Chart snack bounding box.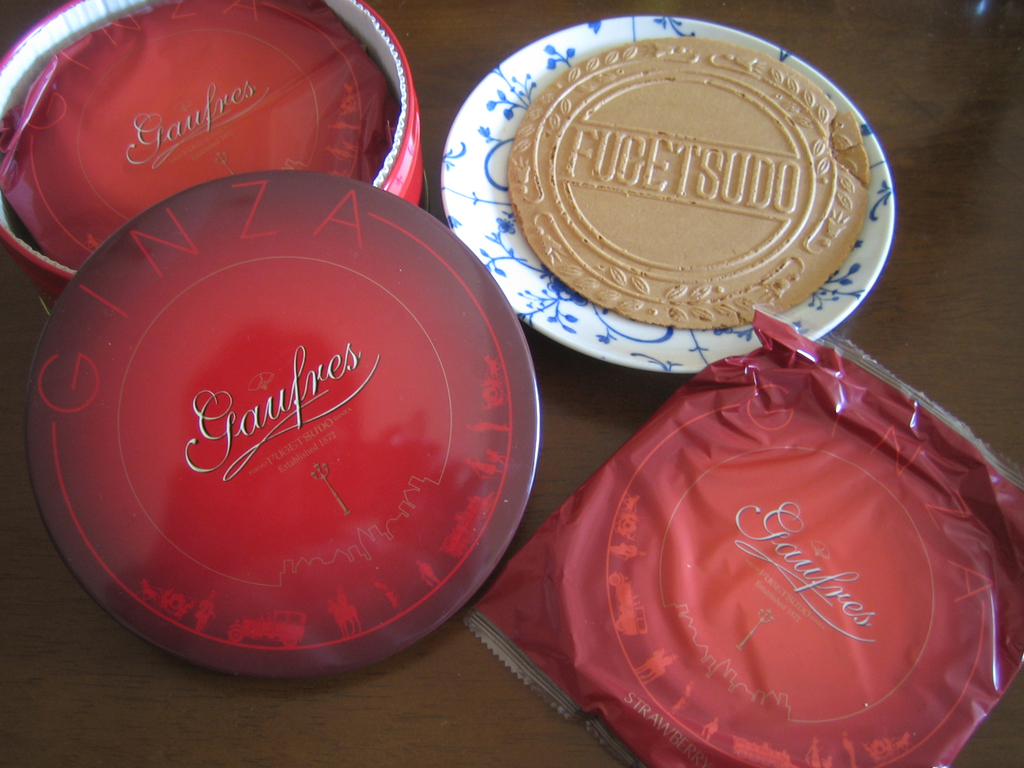
Charted: {"left": 524, "top": 324, "right": 1015, "bottom": 767}.
